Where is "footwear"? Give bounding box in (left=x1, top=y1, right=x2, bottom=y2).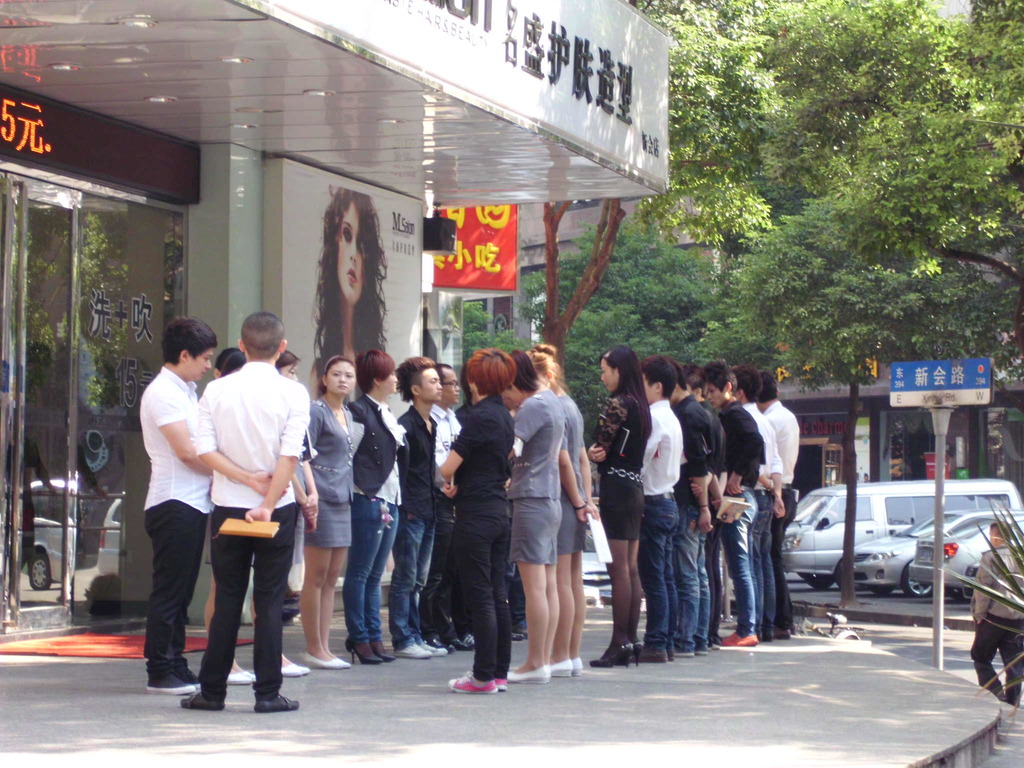
(left=497, top=673, right=506, bottom=691).
